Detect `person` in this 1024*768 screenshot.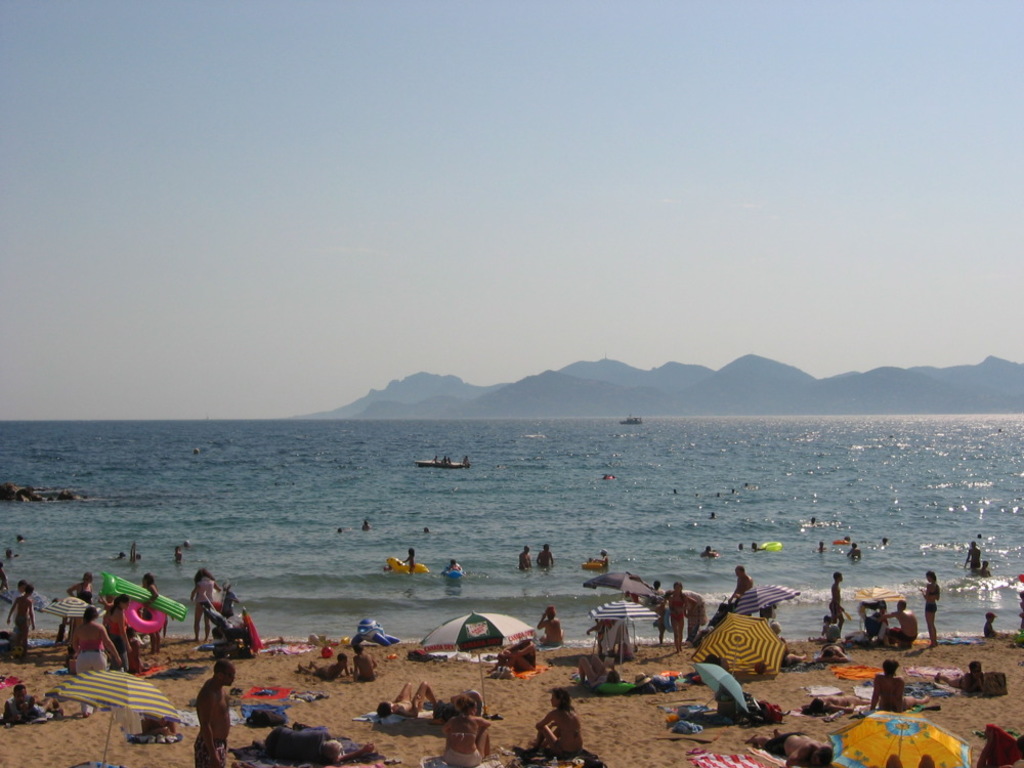
Detection: box(740, 546, 745, 550).
